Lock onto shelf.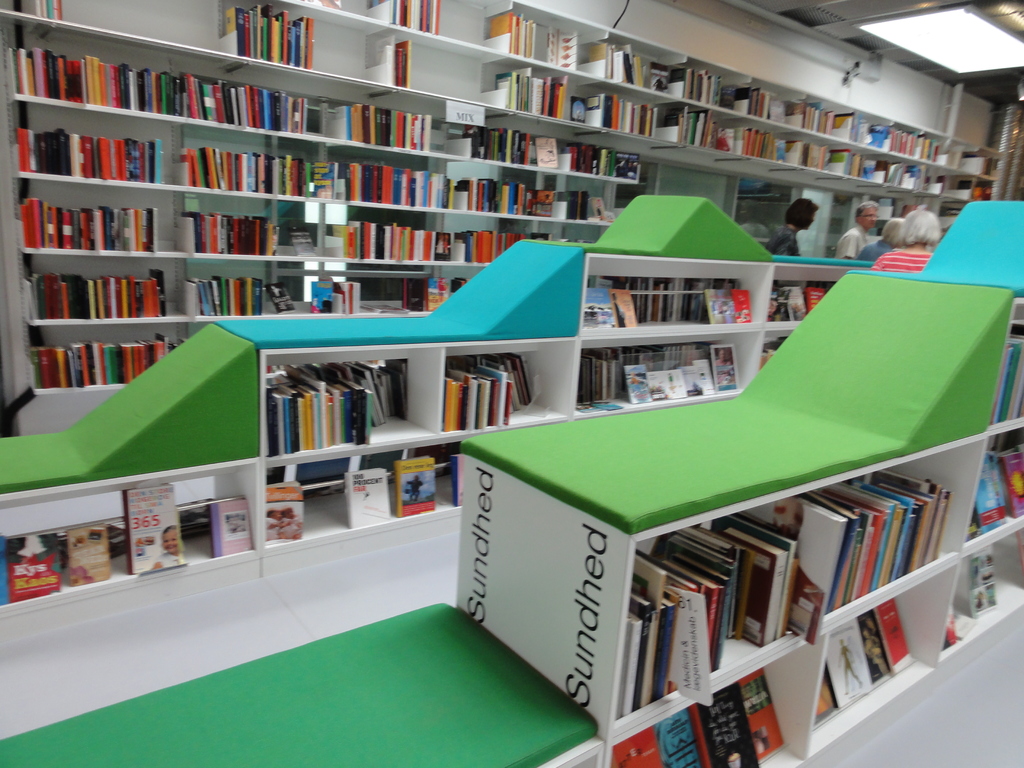
Locked: x1=3 y1=13 x2=490 y2=167.
